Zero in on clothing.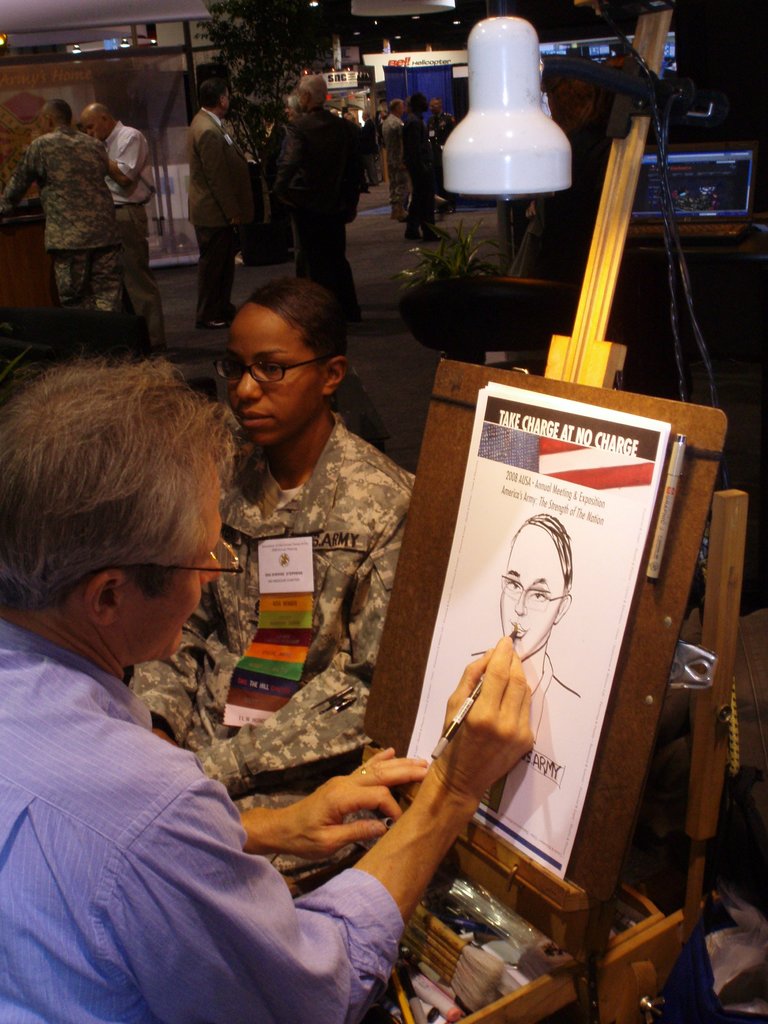
Zeroed in: [x1=404, y1=104, x2=442, y2=234].
